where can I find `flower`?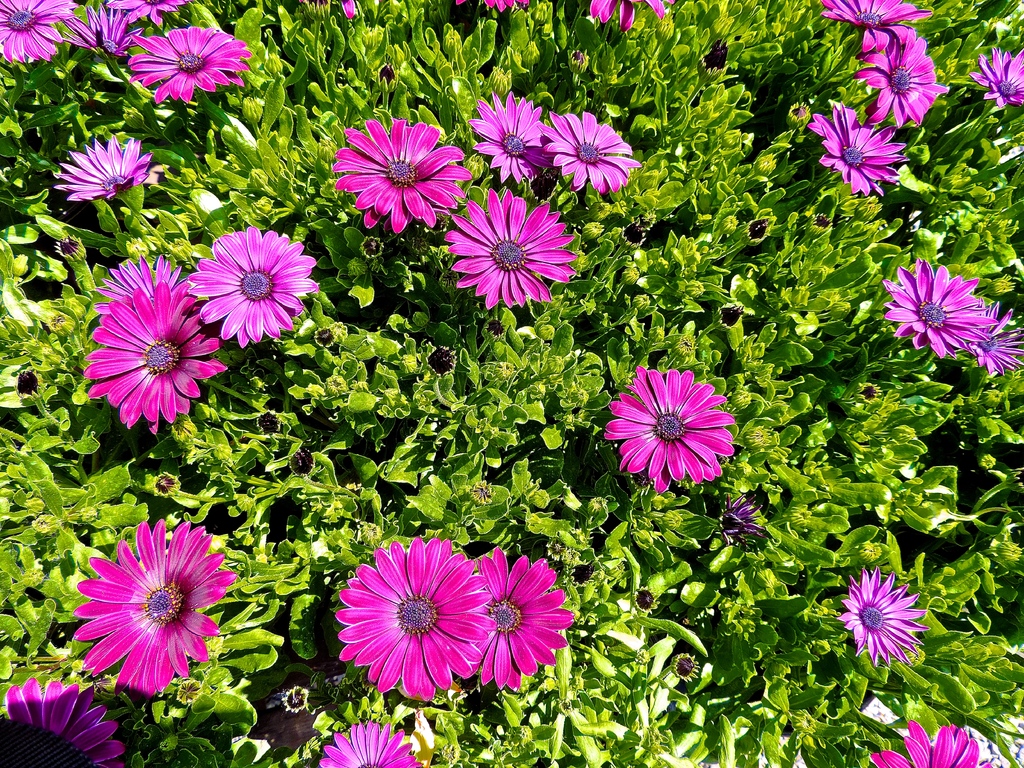
You can find it at Rect(341, 0, 356, 13).
